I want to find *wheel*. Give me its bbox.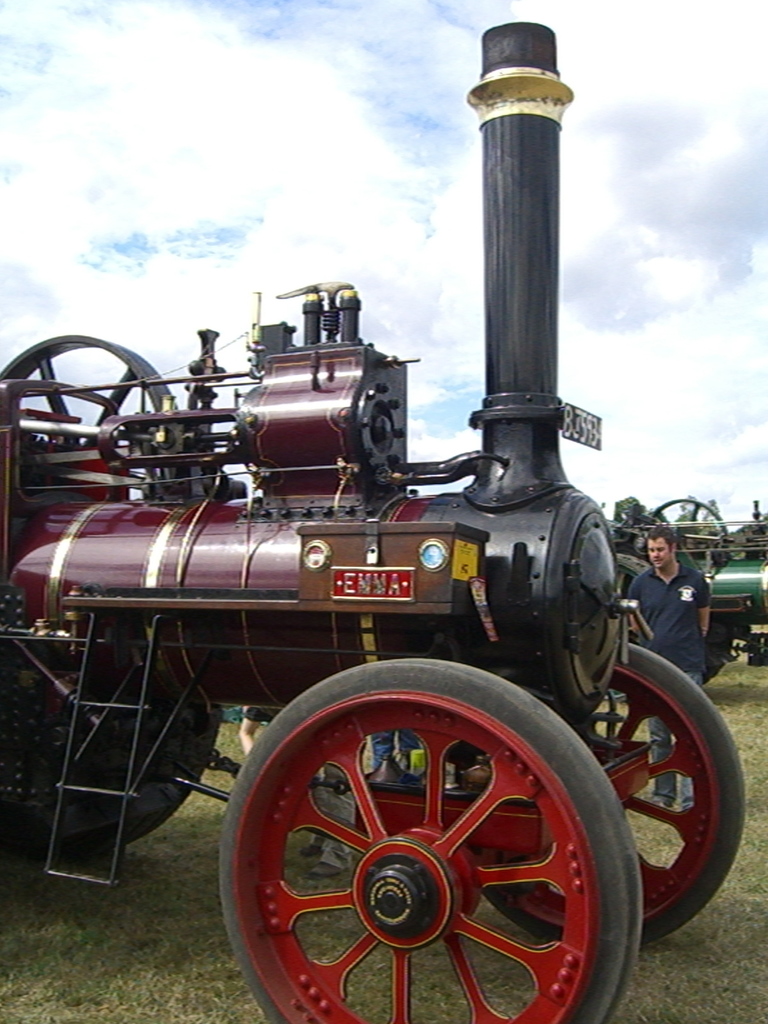
crop(650, 499, 735, 541).
